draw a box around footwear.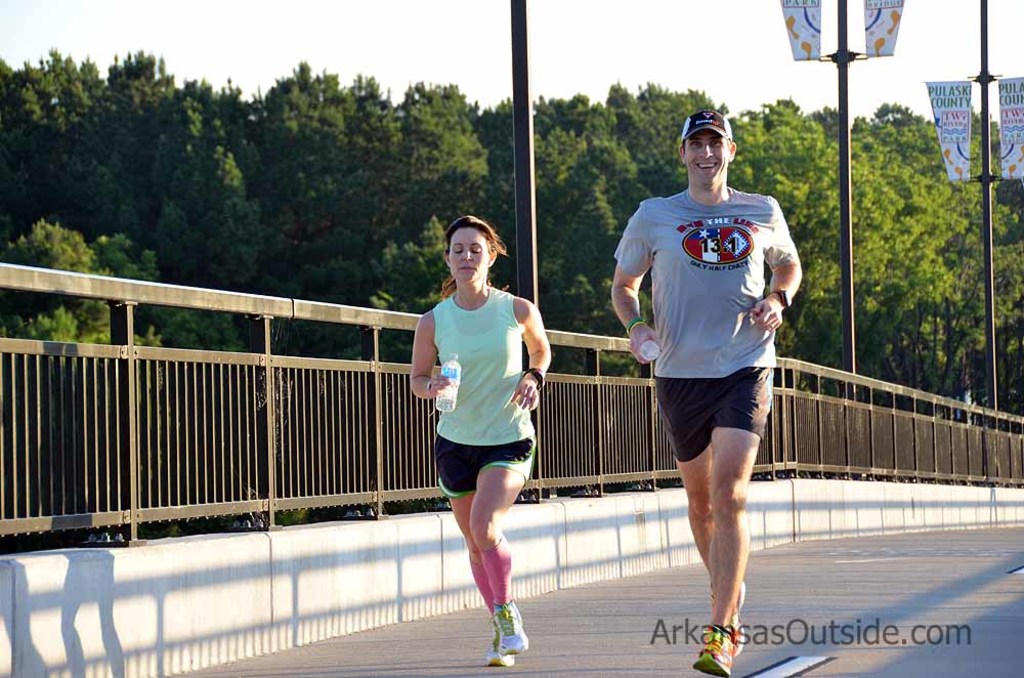
l=483, t=618, r=514, b=665.
